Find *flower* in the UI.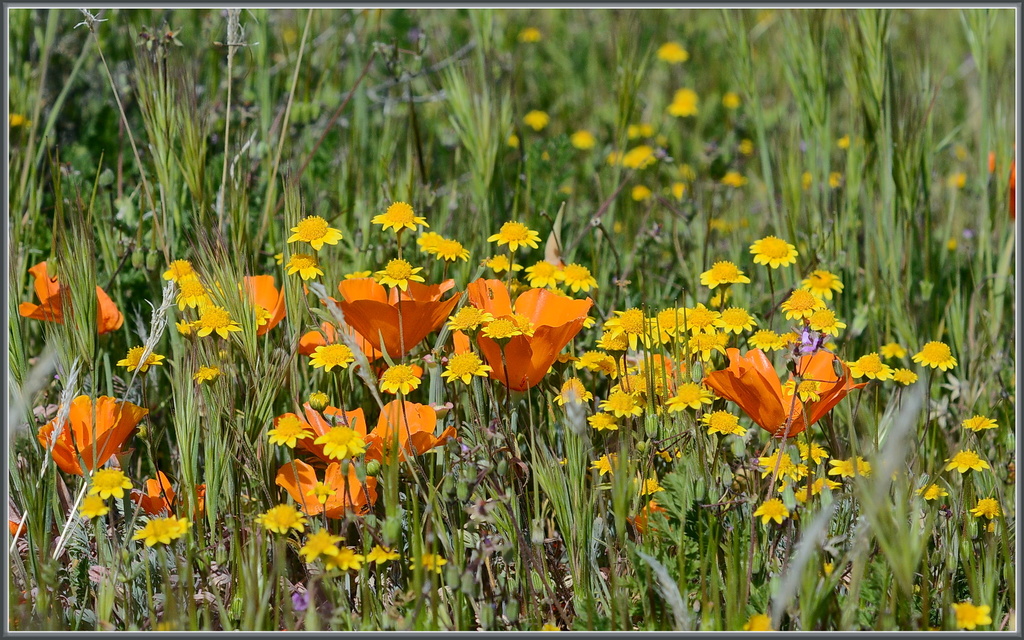
UI element at <bbox>791, 350, 865, 425</bbox>.
